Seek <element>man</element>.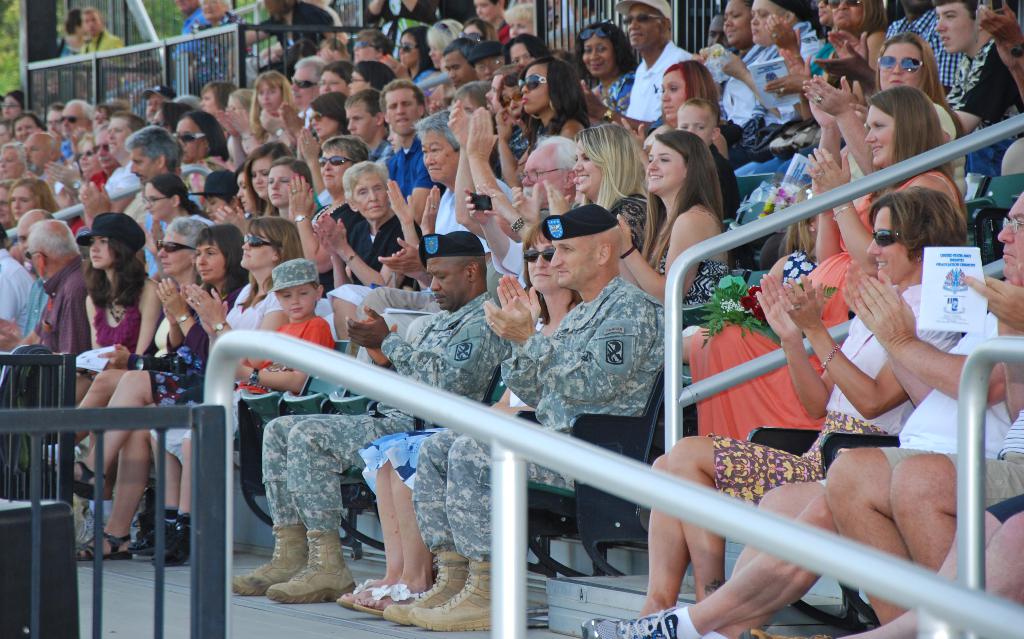
[63,97,85,141].
